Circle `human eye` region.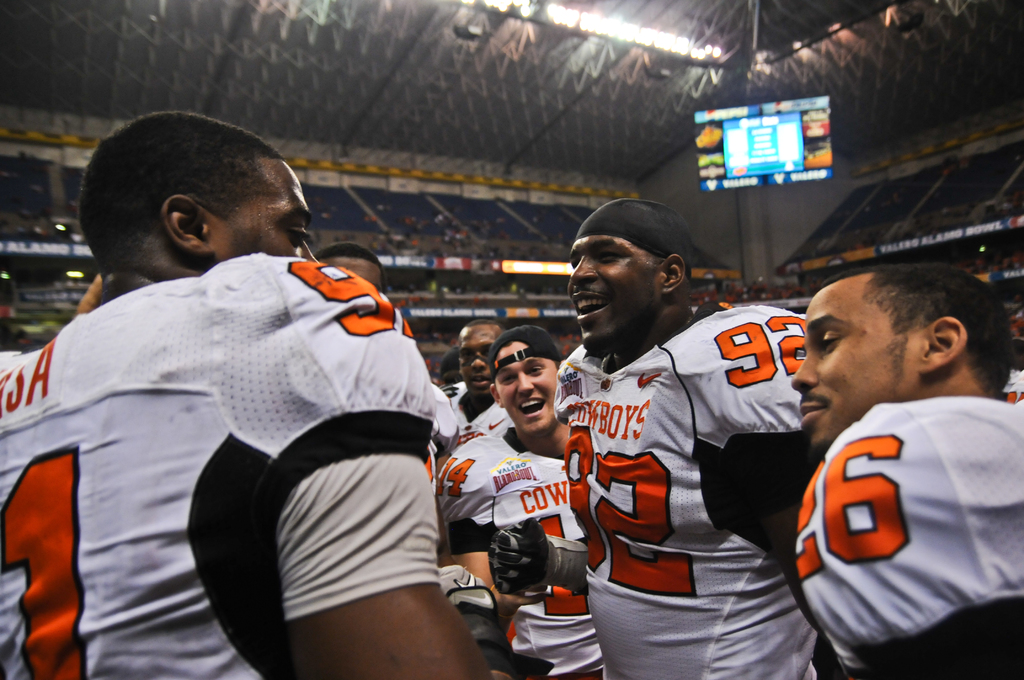
Region: region(565, 255, 581, 271).
